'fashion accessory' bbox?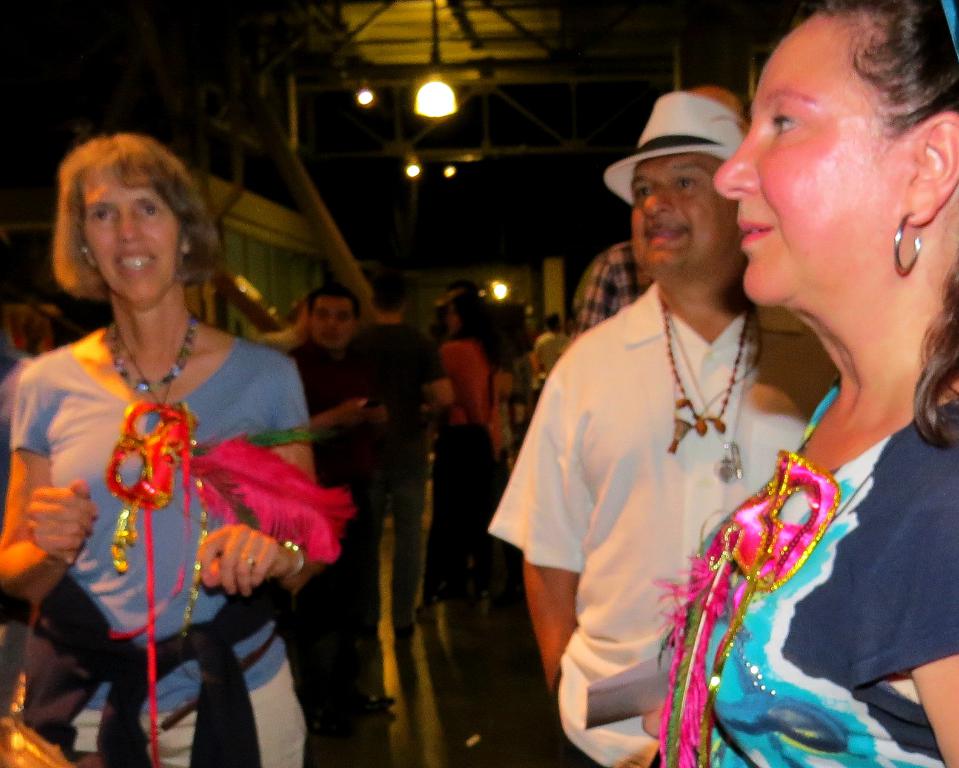
BBox(104, 313, 199, 389)
